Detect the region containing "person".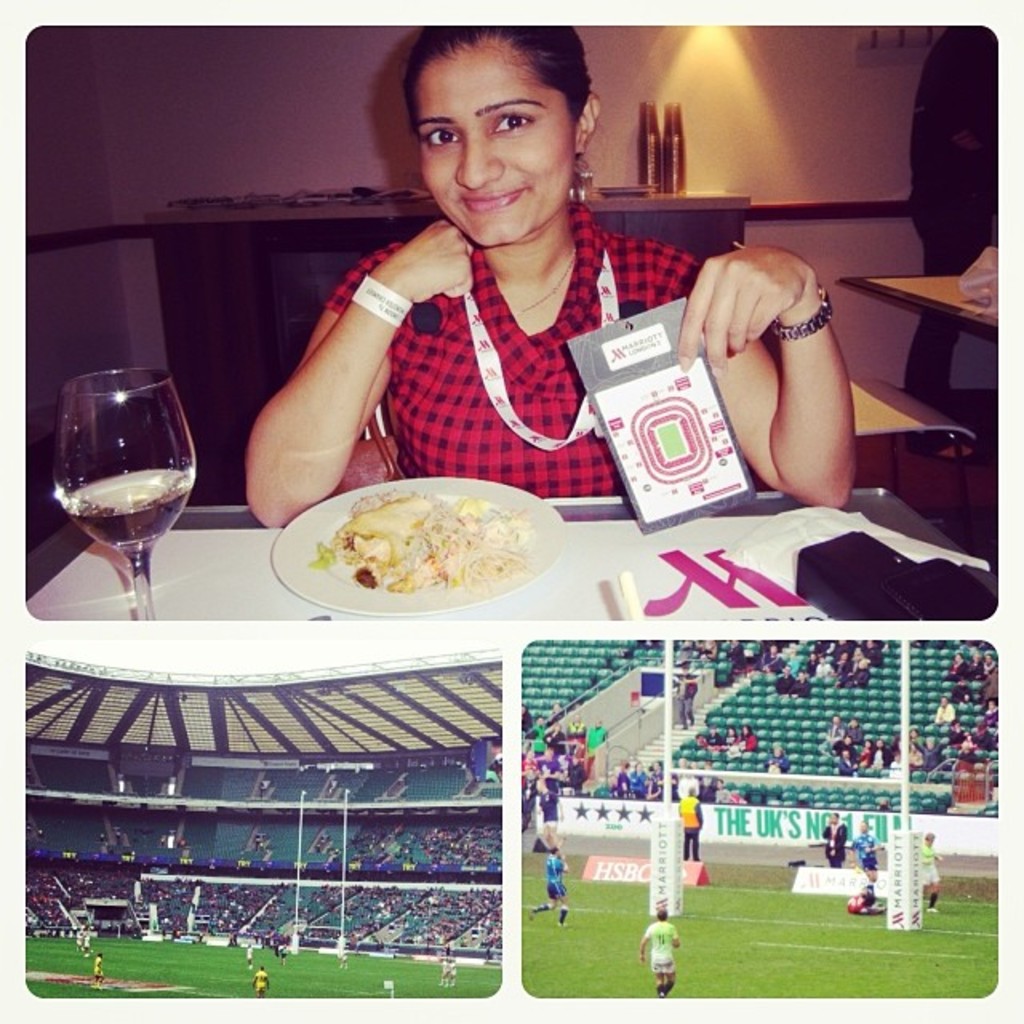
bbox(854, 741, 870, 762).
